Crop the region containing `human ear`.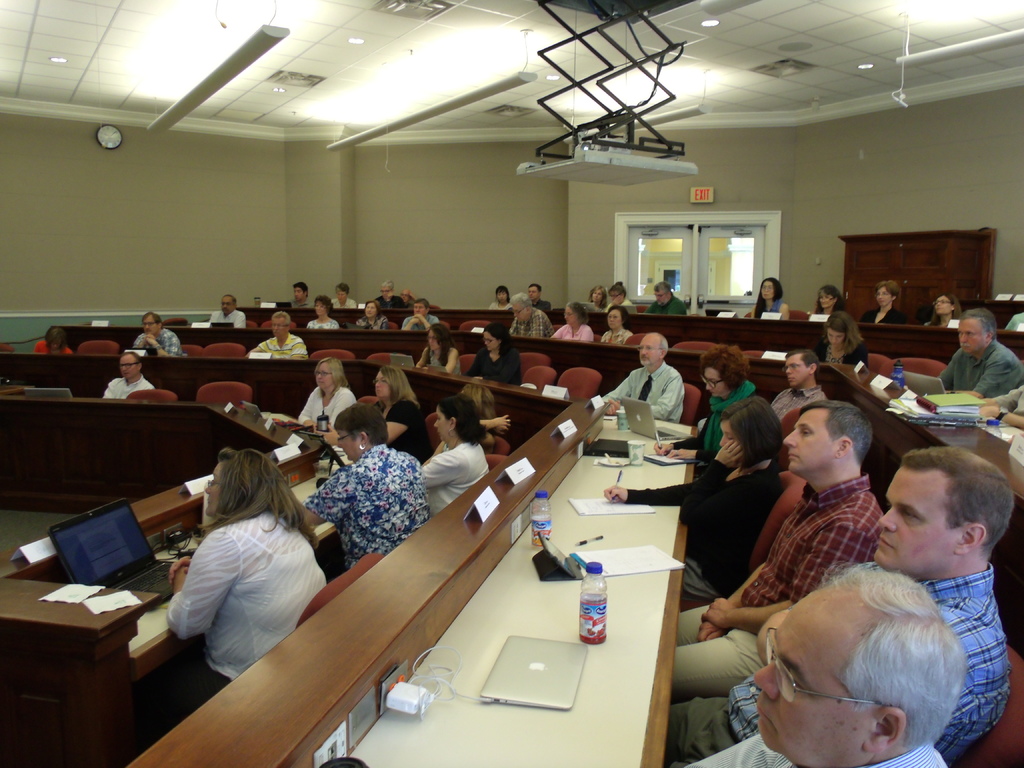
Crop region: 811, 363, 819, 376.
